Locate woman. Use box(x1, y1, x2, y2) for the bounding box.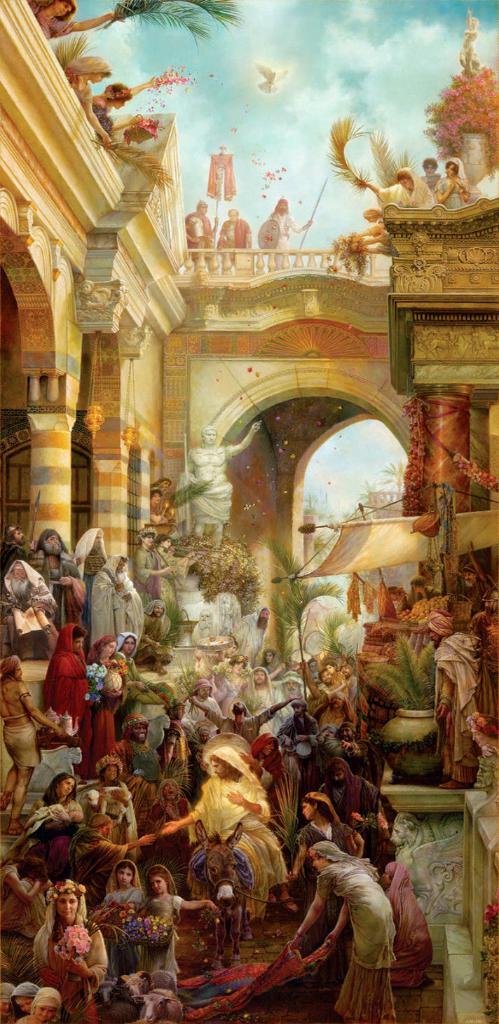
box(277, 787, 389, 896).
